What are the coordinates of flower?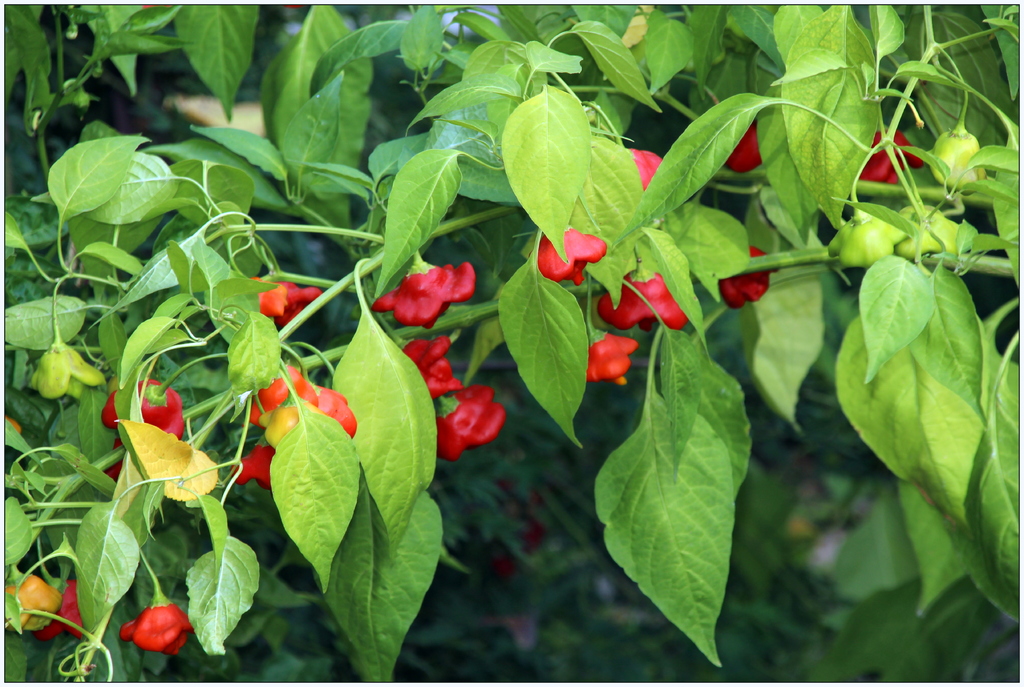
97:377:186:439.
